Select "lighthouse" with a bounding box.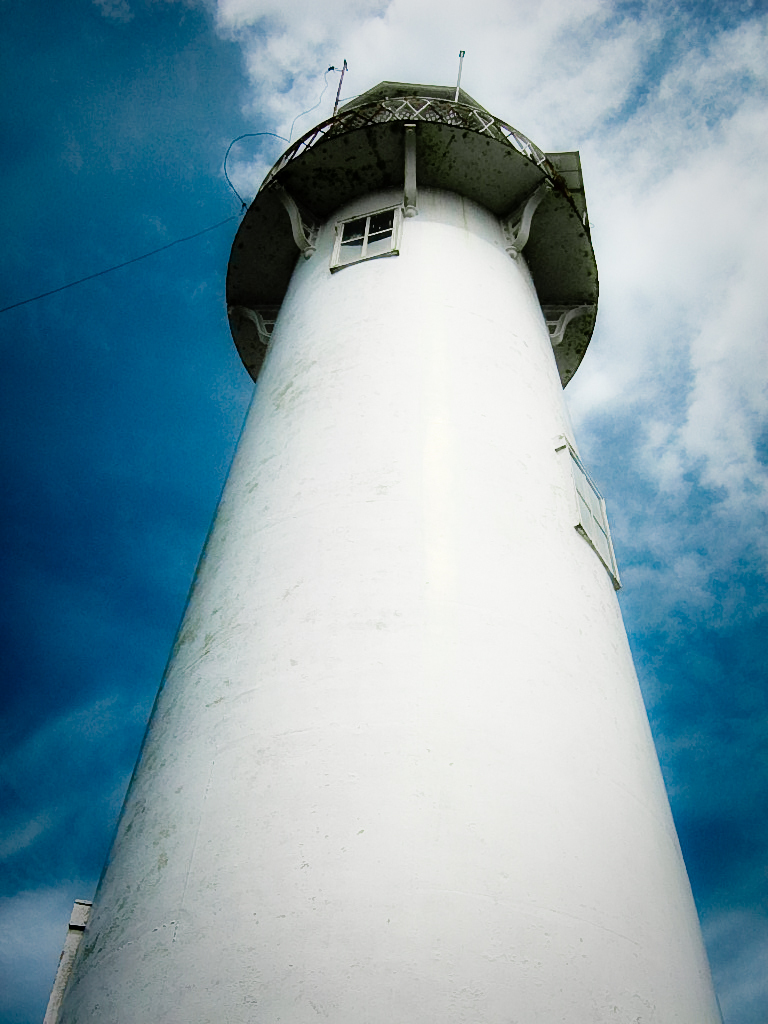
bbox(39, 40, 726, 1023).
